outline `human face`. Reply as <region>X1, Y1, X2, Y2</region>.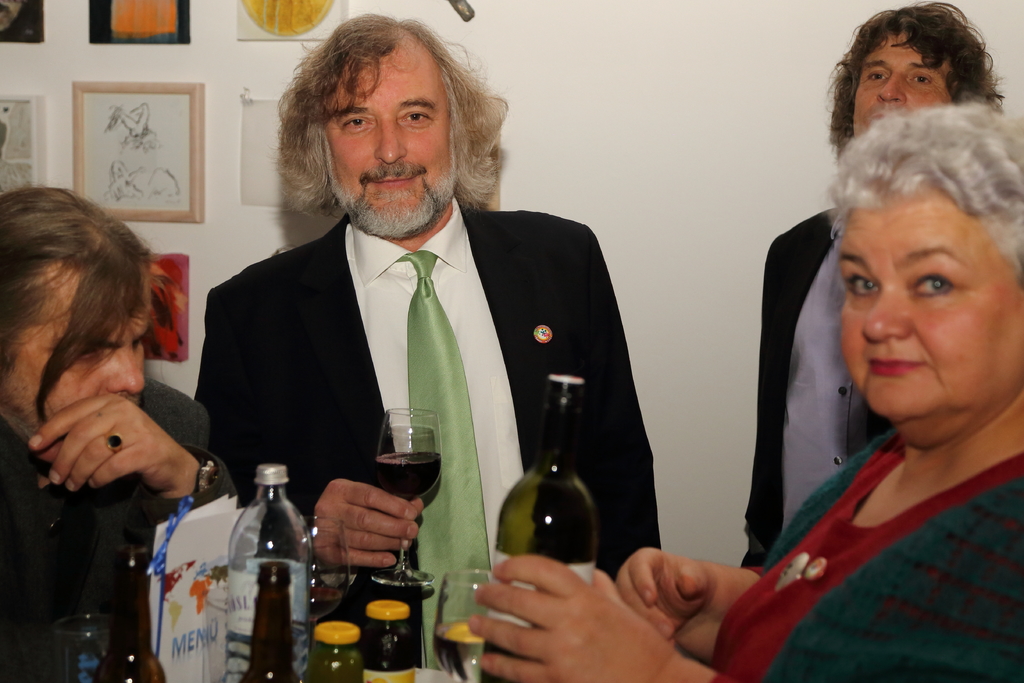
<region>850, 26, 954, 143</region>.
